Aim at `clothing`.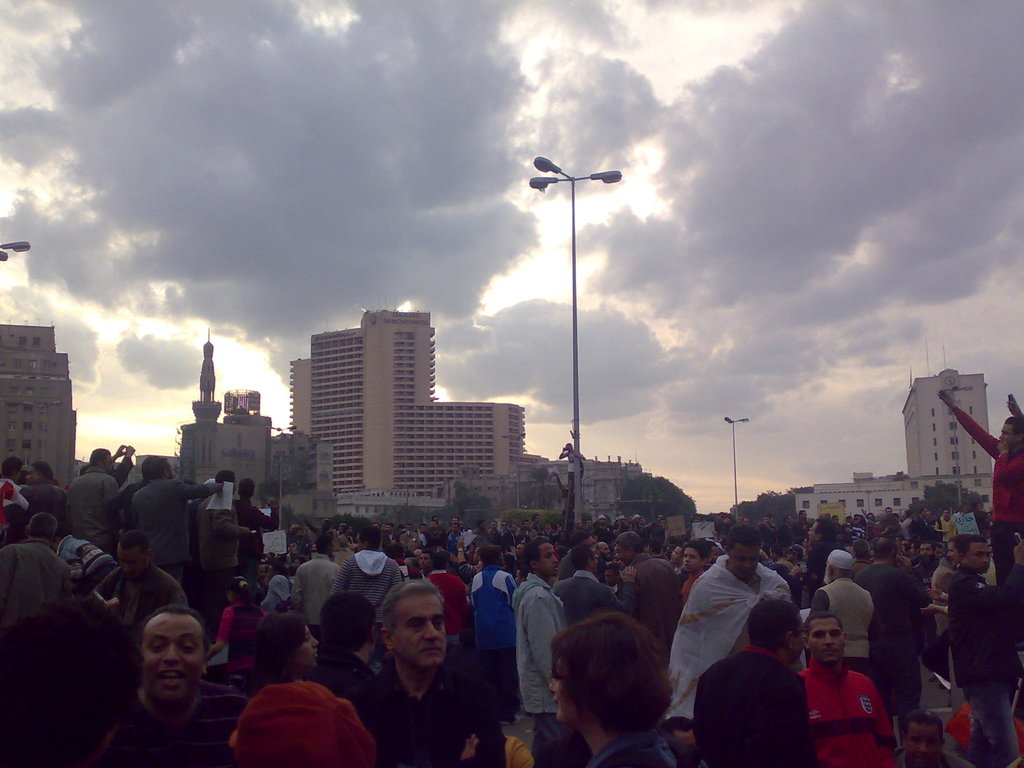
Aimed at (x1=688, y1=648, x2=803, y2=767).
